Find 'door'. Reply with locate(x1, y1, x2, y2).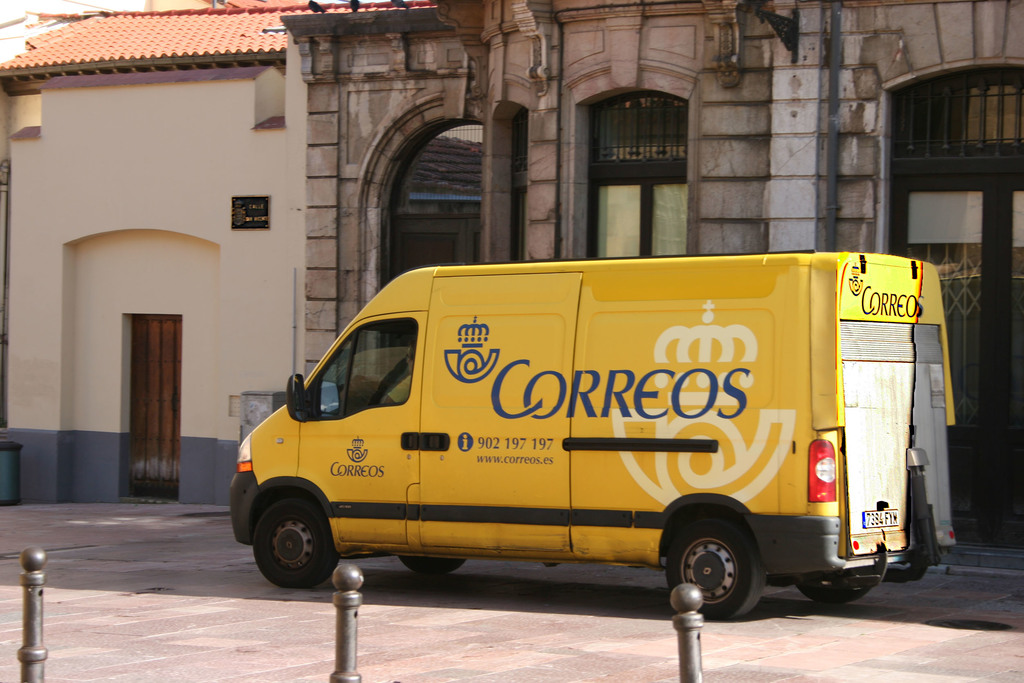
locate(124, 314, 190, 498).
